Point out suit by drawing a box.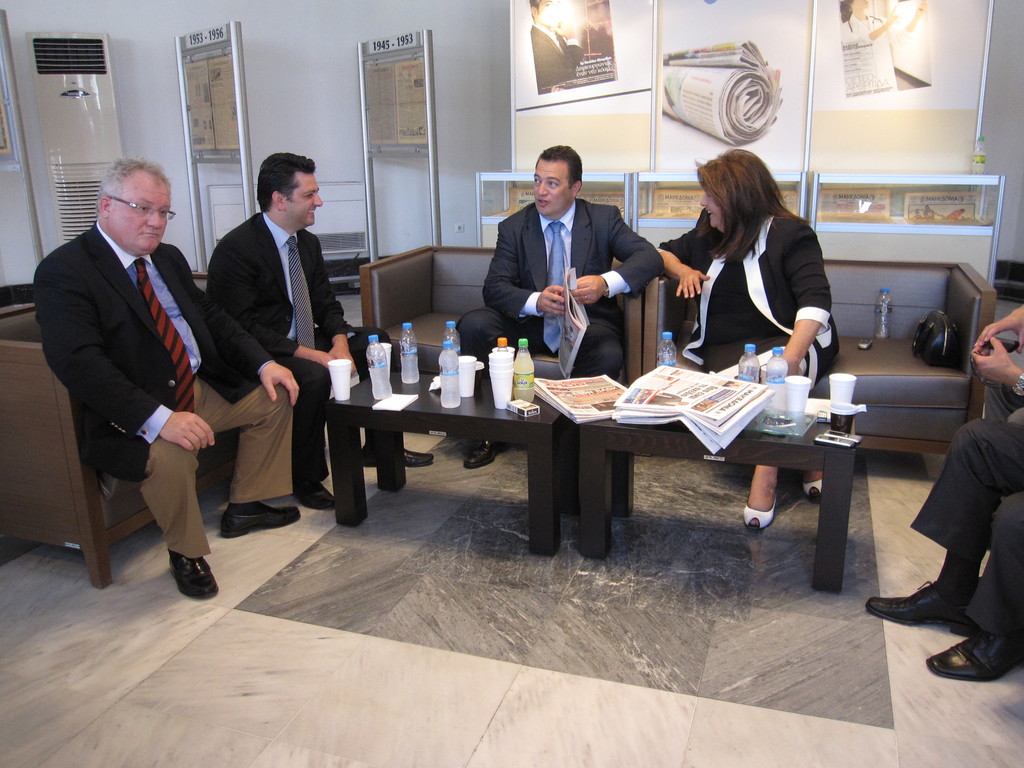
region(454, 202, 668, 387).
